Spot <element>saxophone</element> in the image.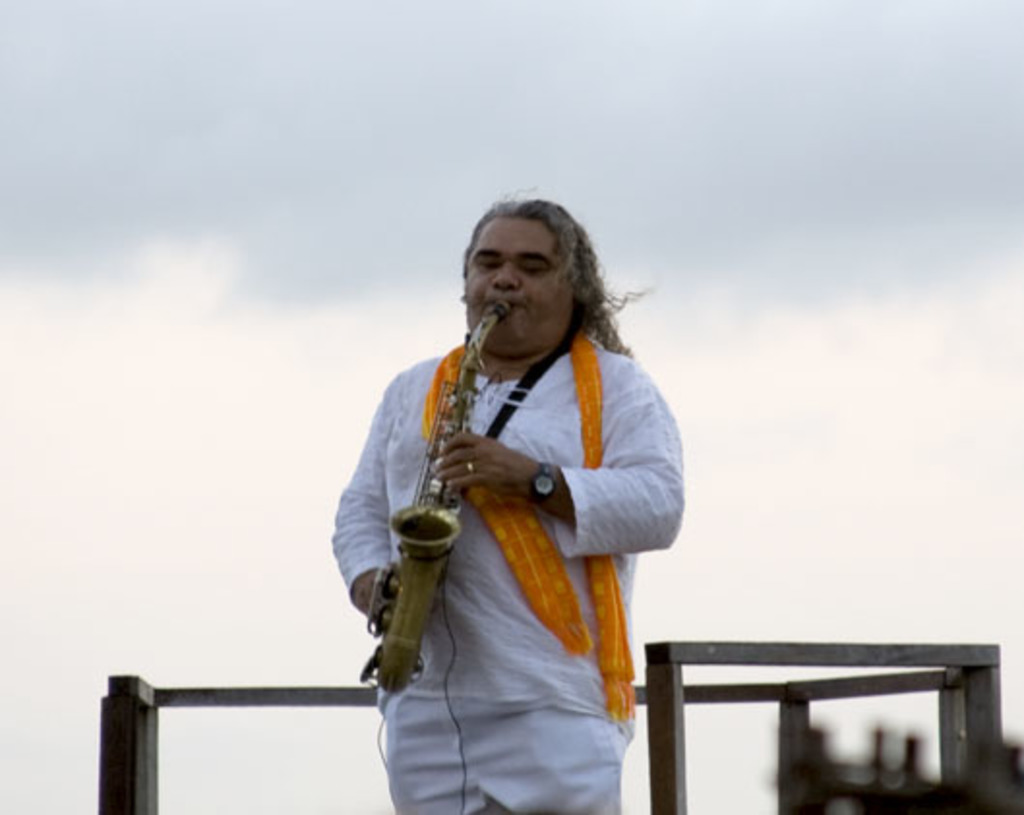
<element>saxophone</element> found at (360, 296, 513, 695).
